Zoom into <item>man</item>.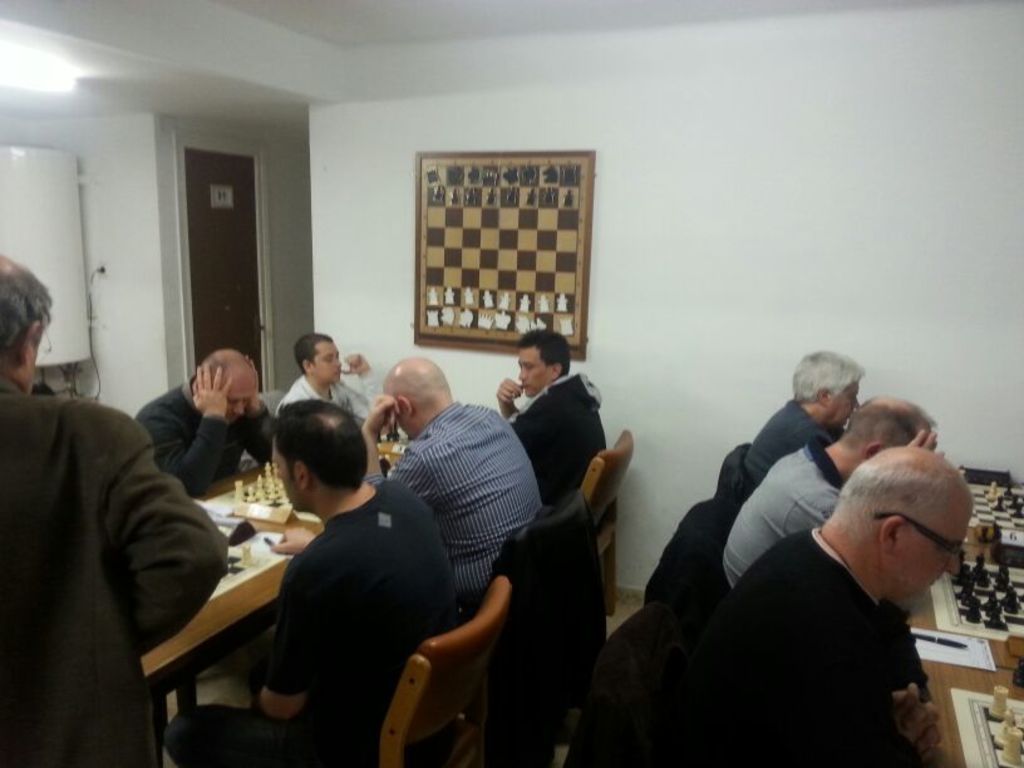
Zoom target: region(139, 353, 281, 499).
